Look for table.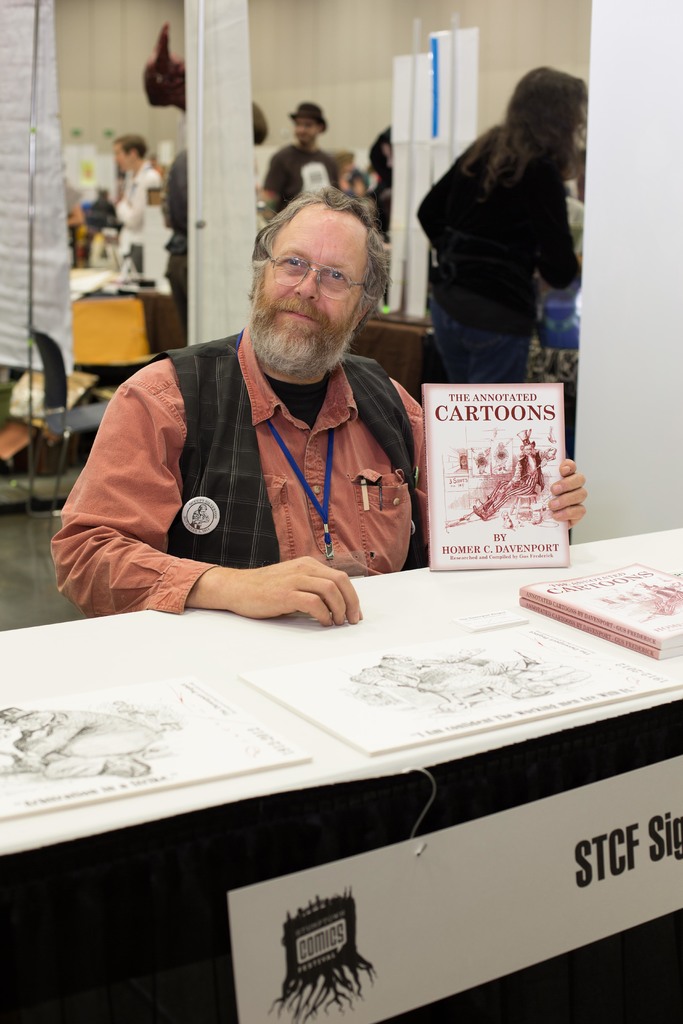
Found: bbox=[0, 531, 682, 1023].
